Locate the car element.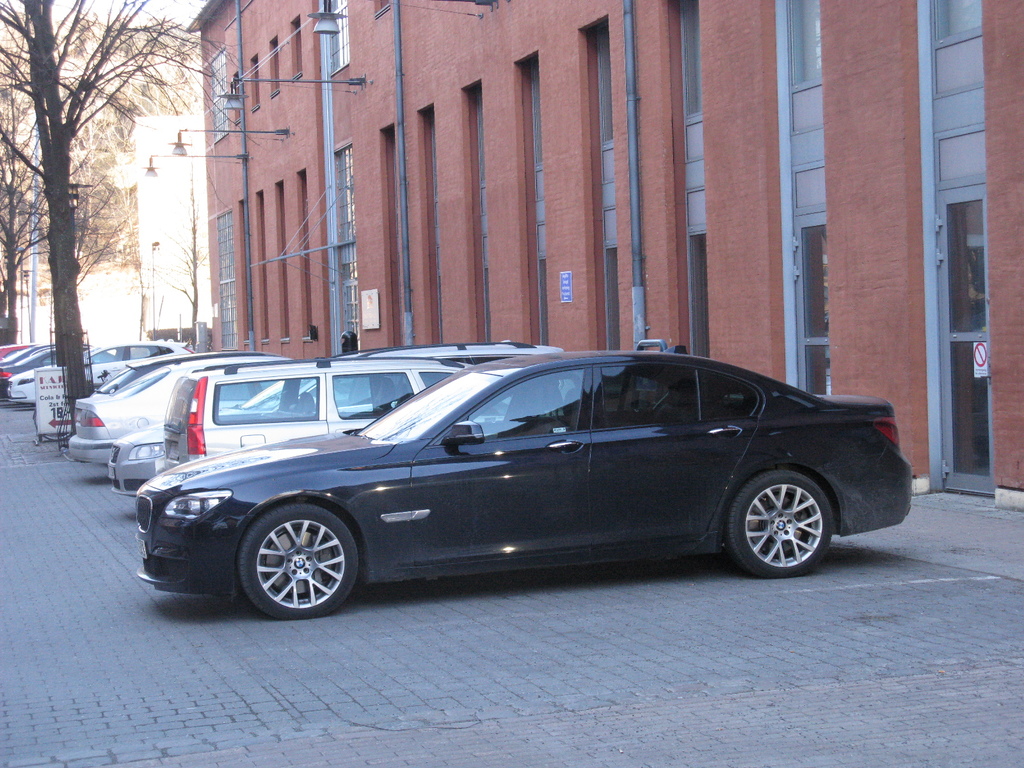
Element bbox: bbox=[0, 347, 59, 395].
